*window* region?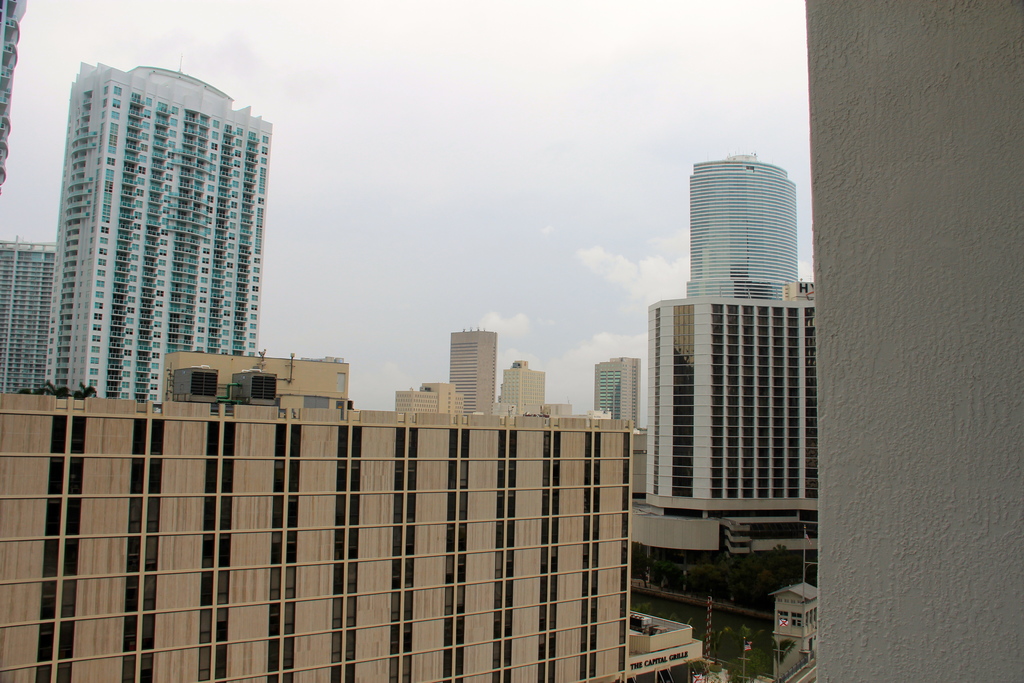
x1=134, y1=242, x2=141, y2=254
